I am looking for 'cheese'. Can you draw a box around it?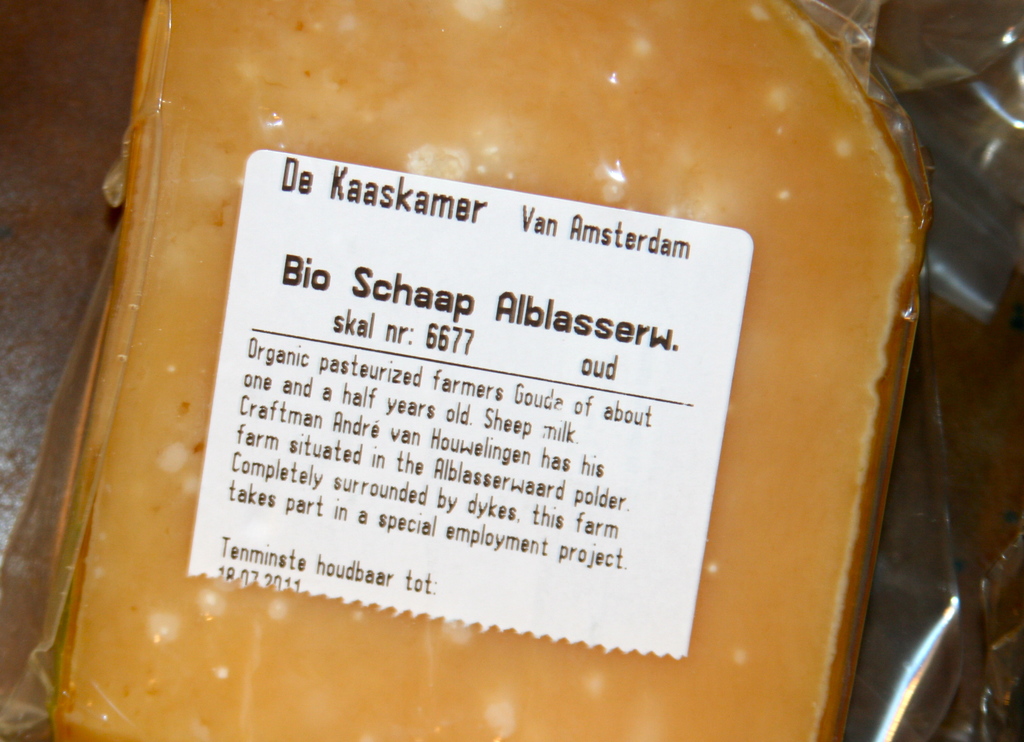
Sure, the bounding box is select_region(50, 0, 933, 741).
